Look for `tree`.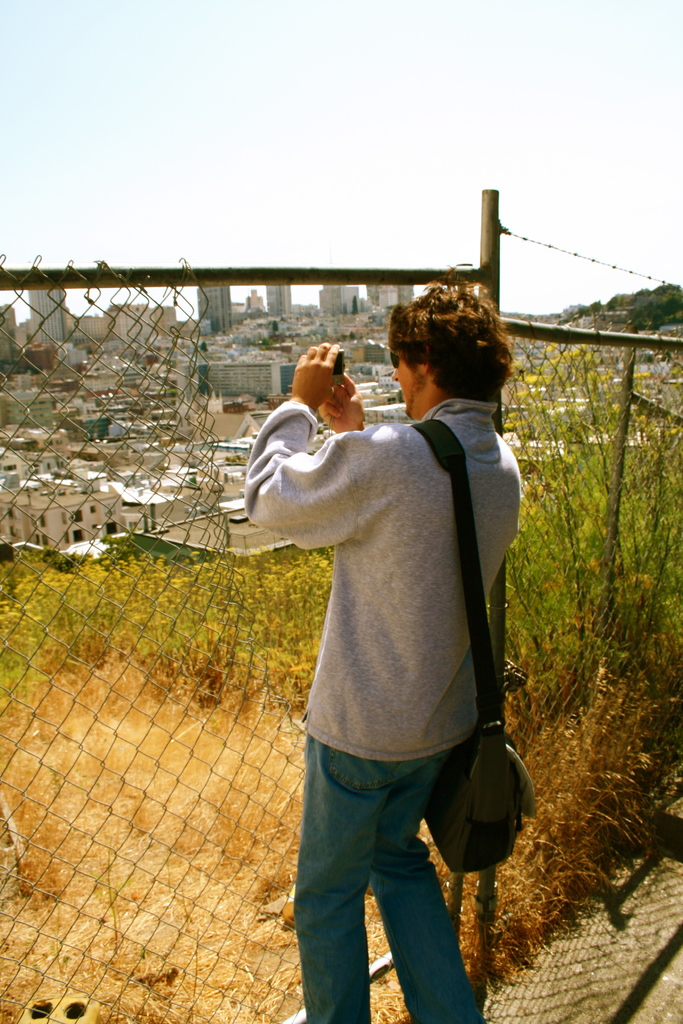
Found: <box>99,532,135,569</box>.
